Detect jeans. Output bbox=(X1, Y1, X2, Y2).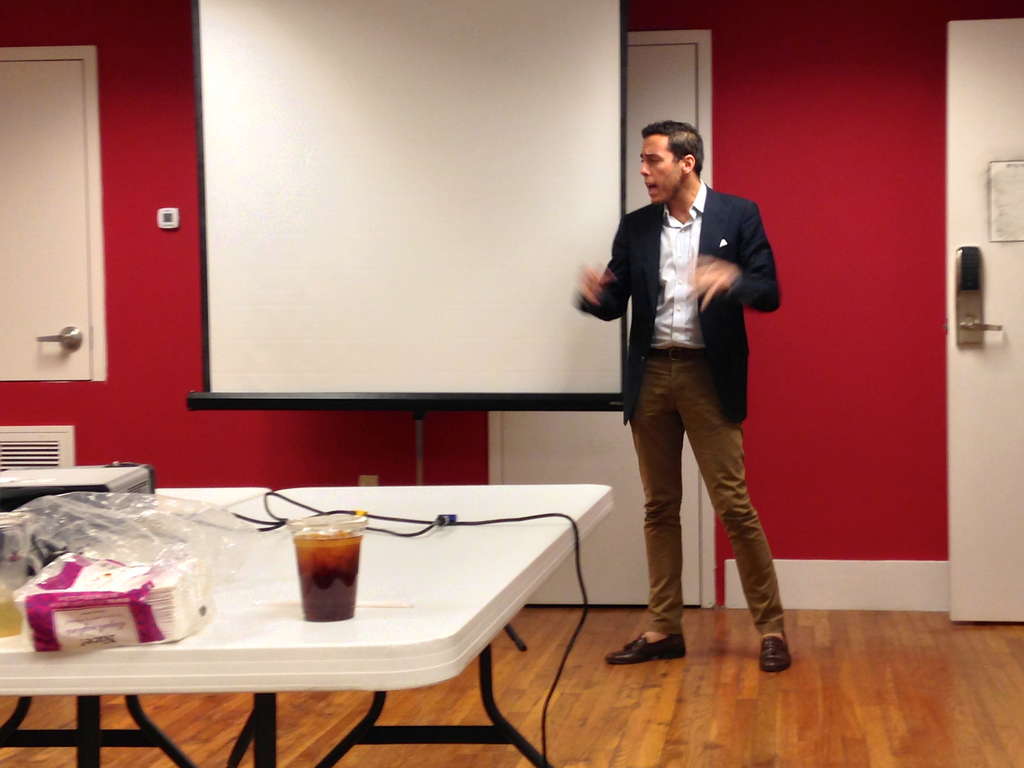
bbox=(648, 346, 796, 661).
